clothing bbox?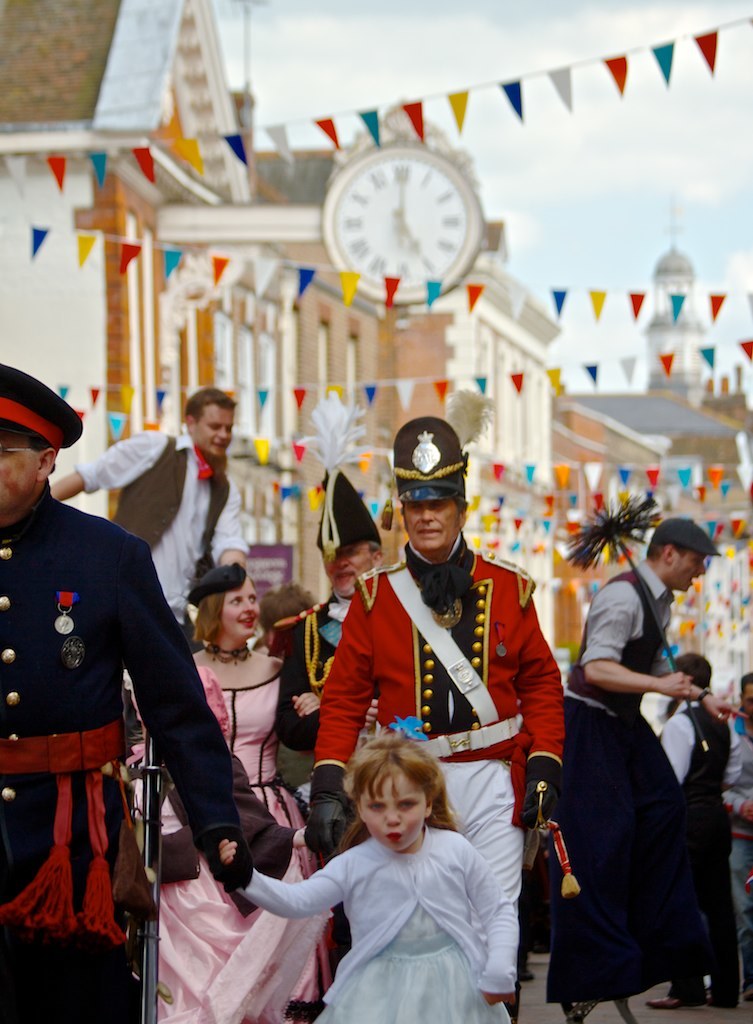
[282,798,524,1008]
